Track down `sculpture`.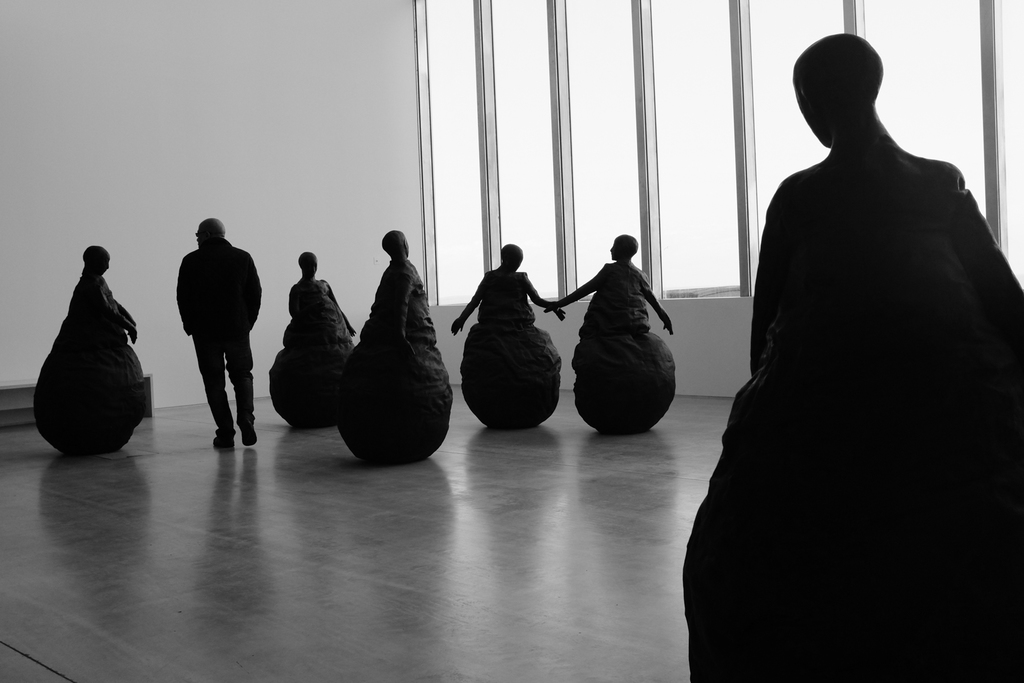
Tracked to {"x1": 683, "y1": 30, "x2": 1023, "y2": 679}.
